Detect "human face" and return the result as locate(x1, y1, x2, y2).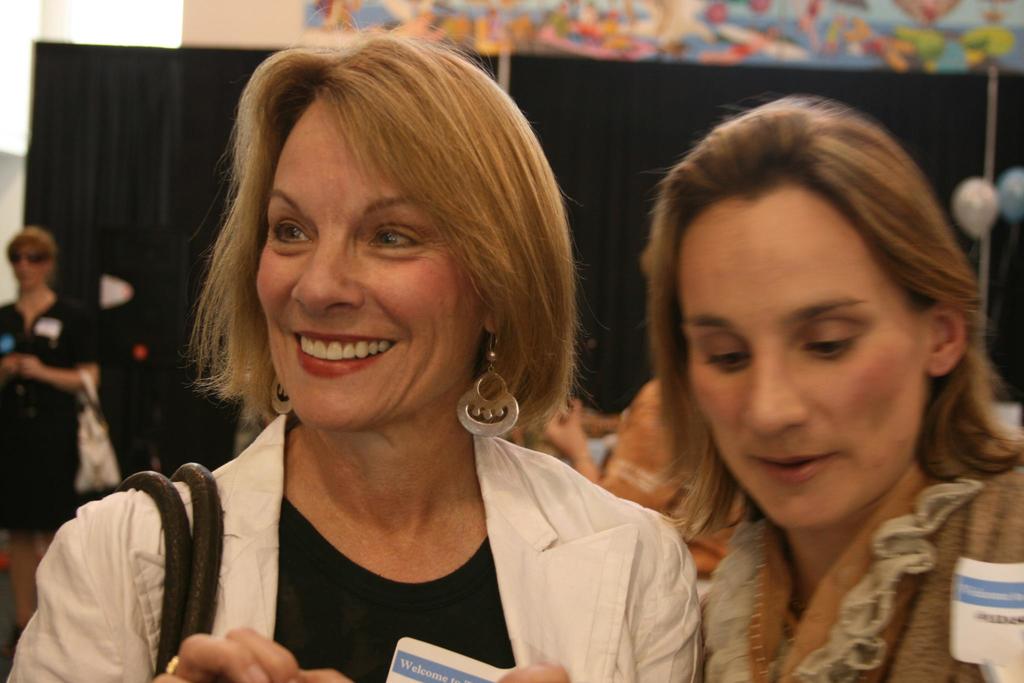
locate(256, 97, 484, 432).
